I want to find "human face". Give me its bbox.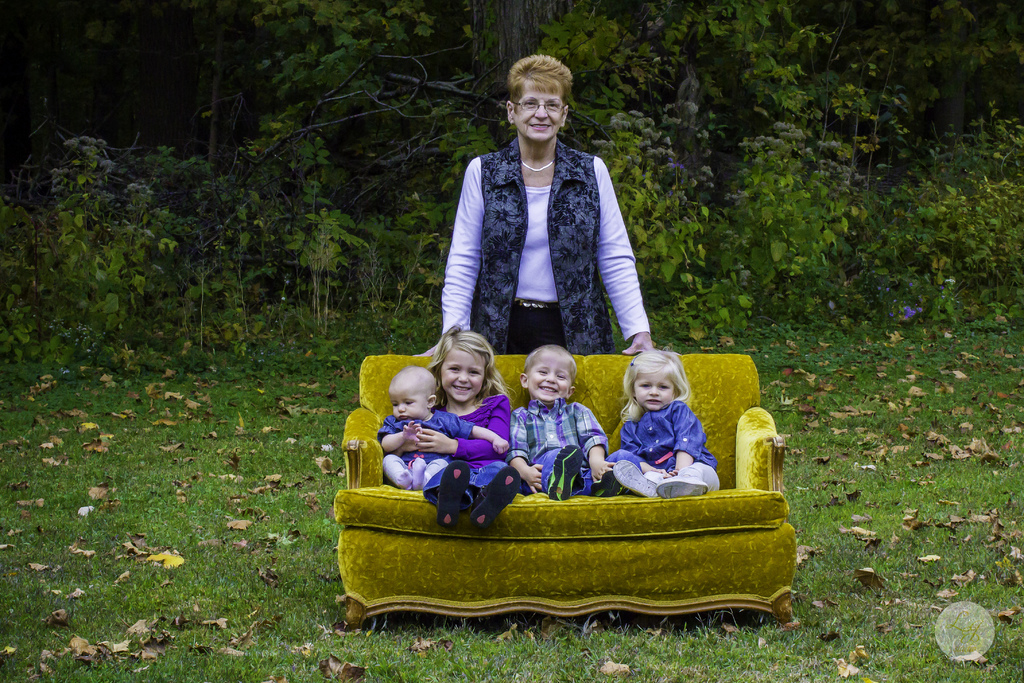
BBox(632, 370, 676, 409).
